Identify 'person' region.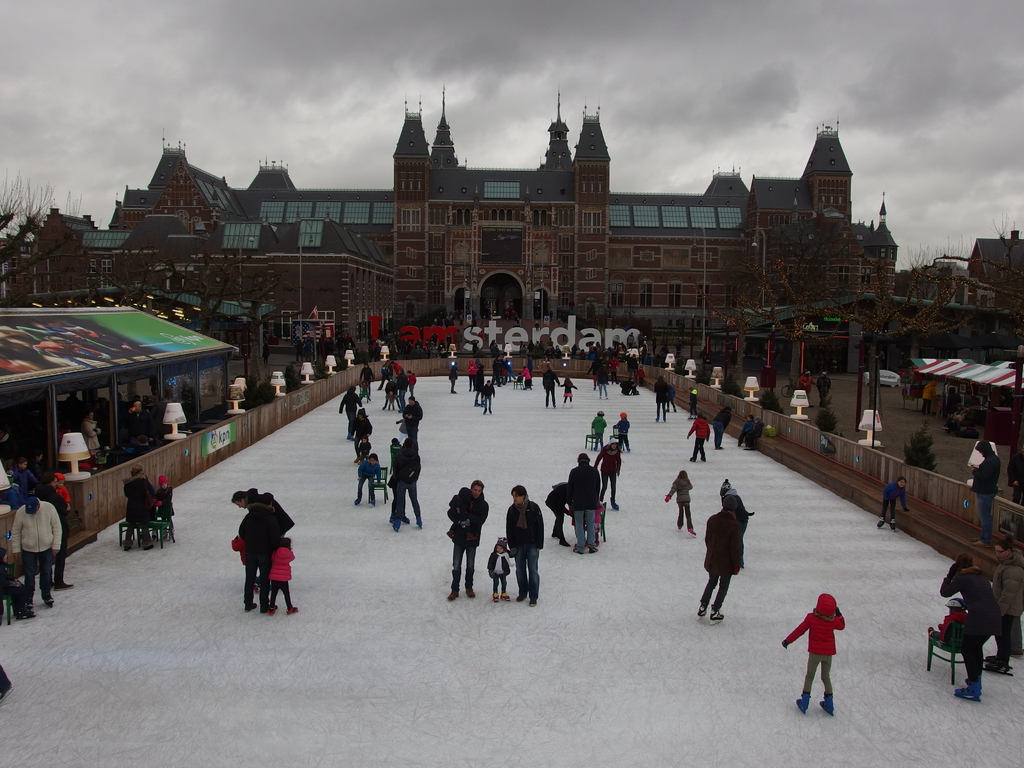
Region: select_region(943, 552, 989, 700).
